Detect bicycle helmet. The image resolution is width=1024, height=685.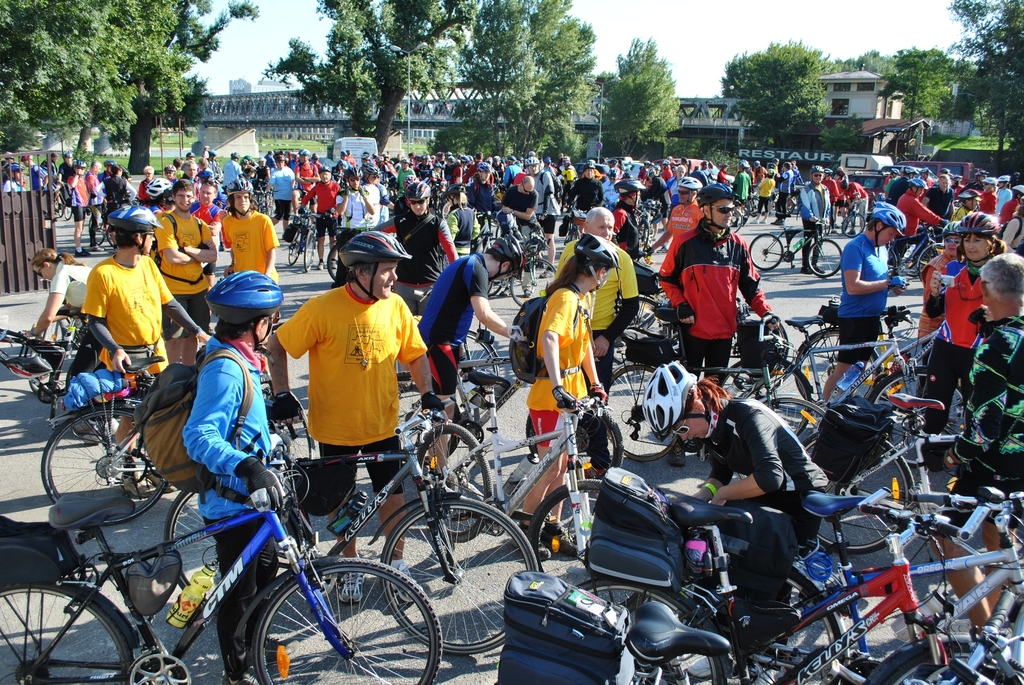
<region>679, 178, 701, 193</region>.
